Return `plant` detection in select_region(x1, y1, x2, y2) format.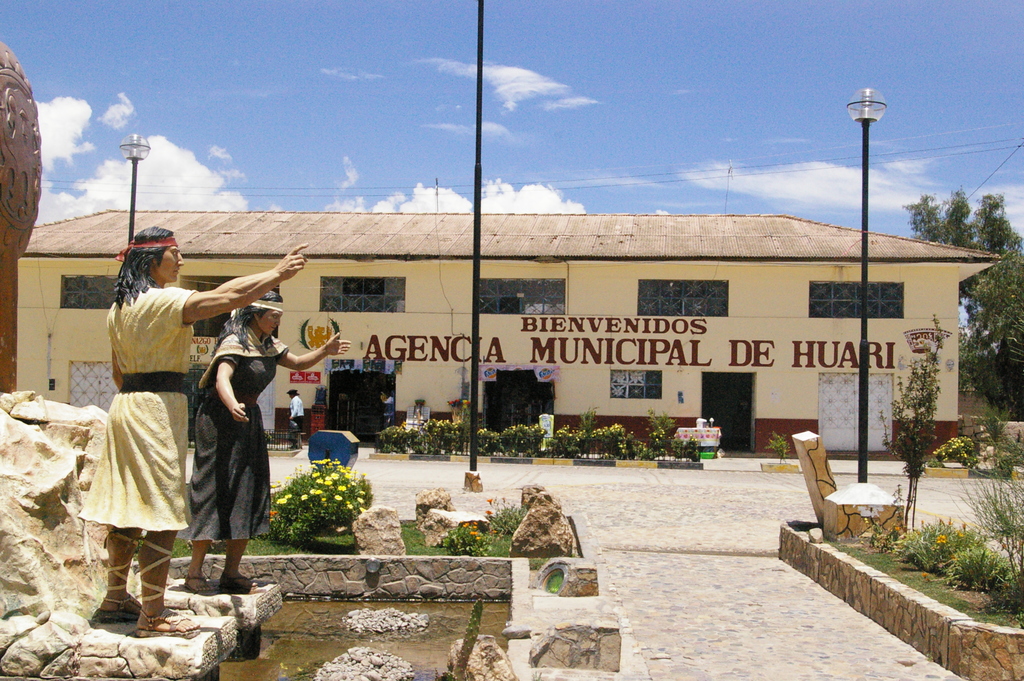
select_region(568, 548, 582, 562).
